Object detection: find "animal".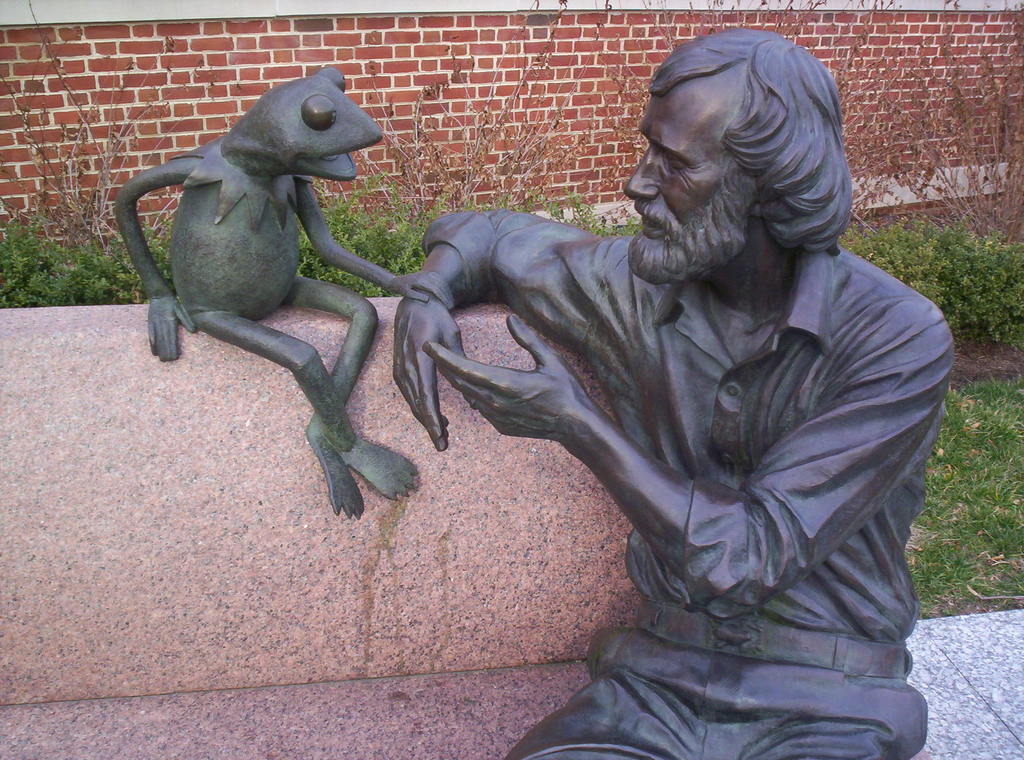
{"left": 111, "top": 67, "right": 428, "bottom": 526}.
